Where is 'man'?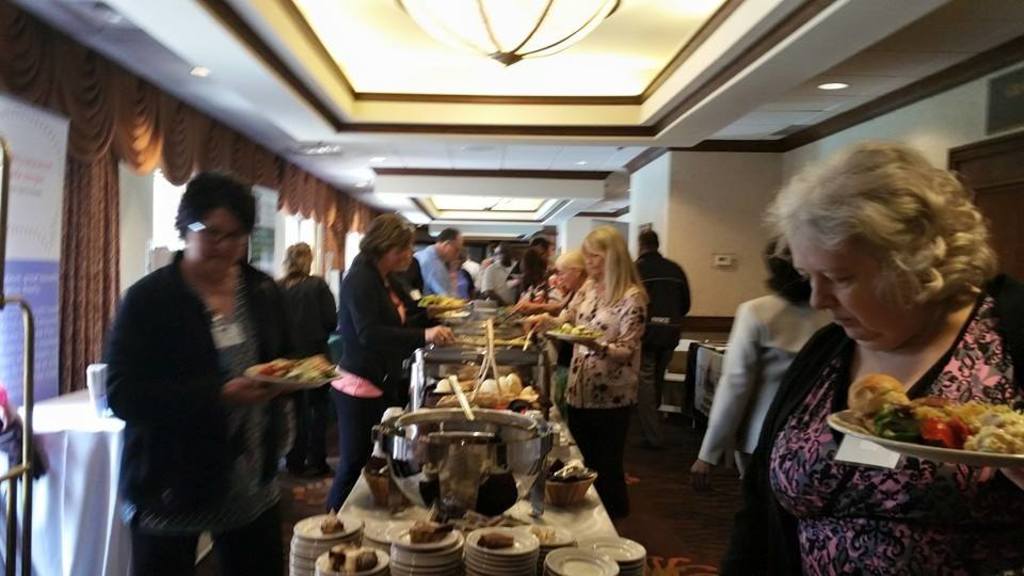
rect(633, 228, 692, 453).
